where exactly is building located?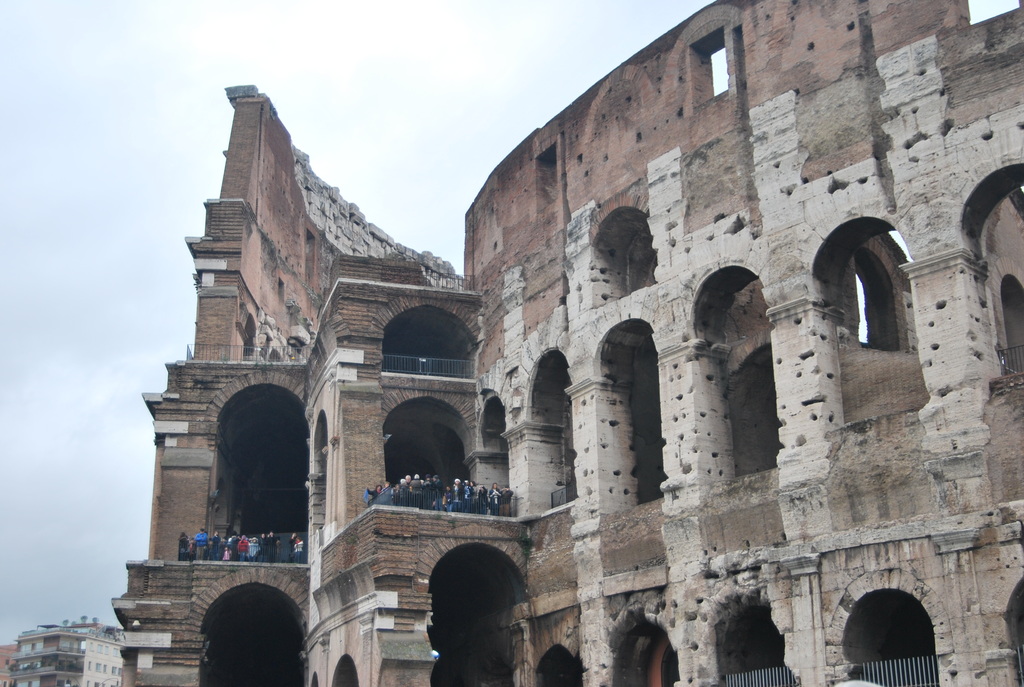
Its bounding box is x1=9, y1=615, x2=124, y2=686.
